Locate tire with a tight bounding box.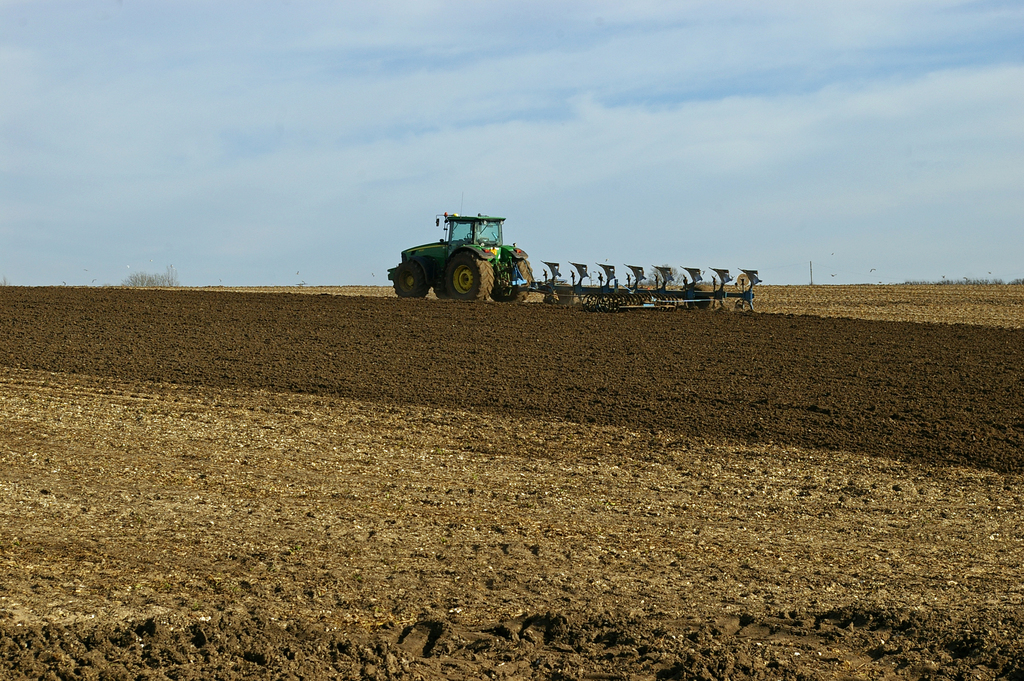
box(393, 259, 430, 296).
